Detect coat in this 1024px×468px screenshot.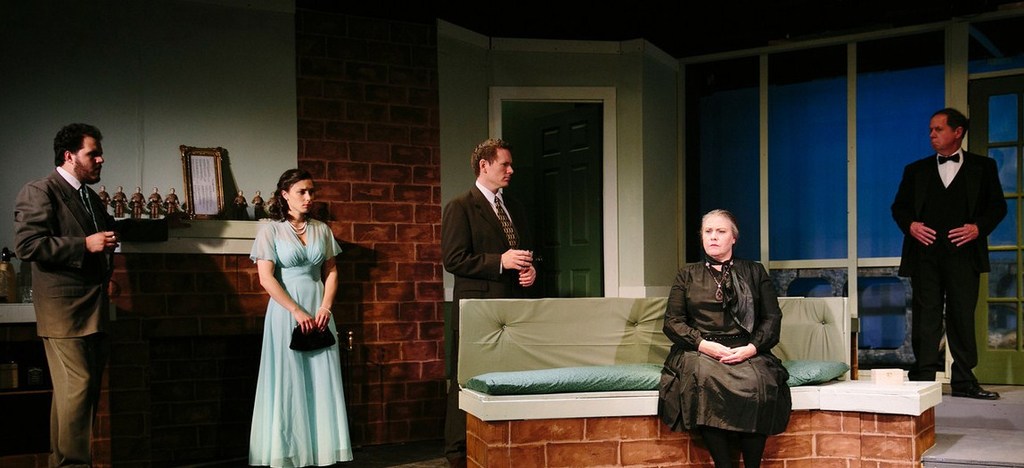
Detection: bbox=(428, 181, 525, 369).
